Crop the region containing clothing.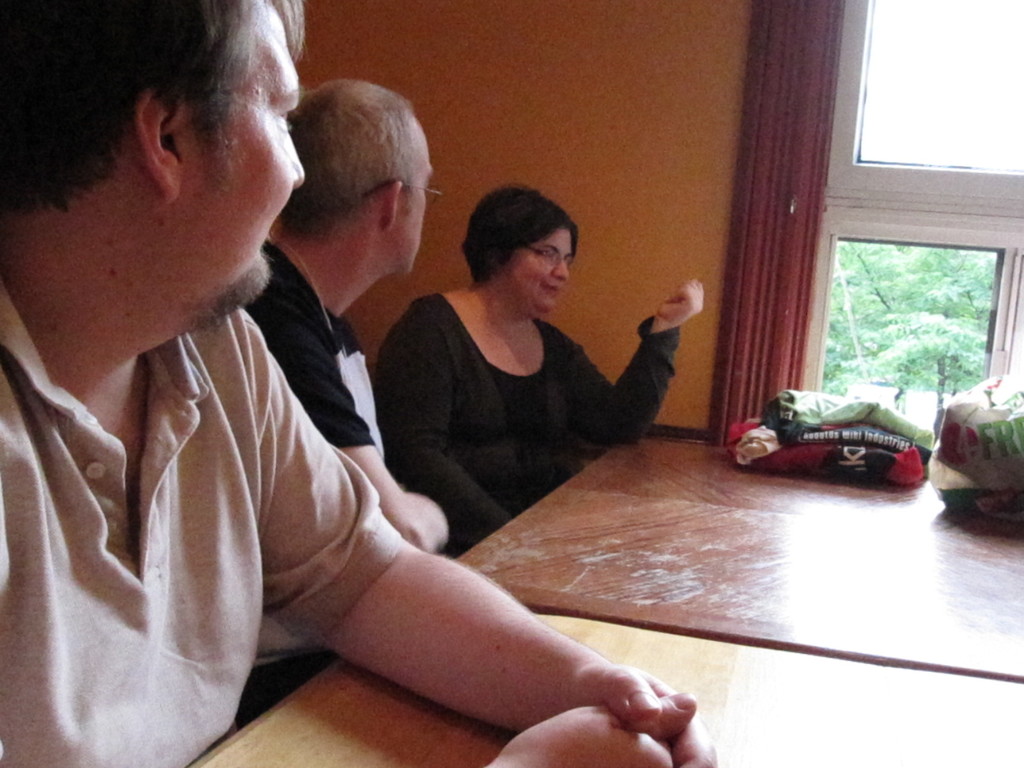
Crop region: BBox(370, 292, 682, 559).
